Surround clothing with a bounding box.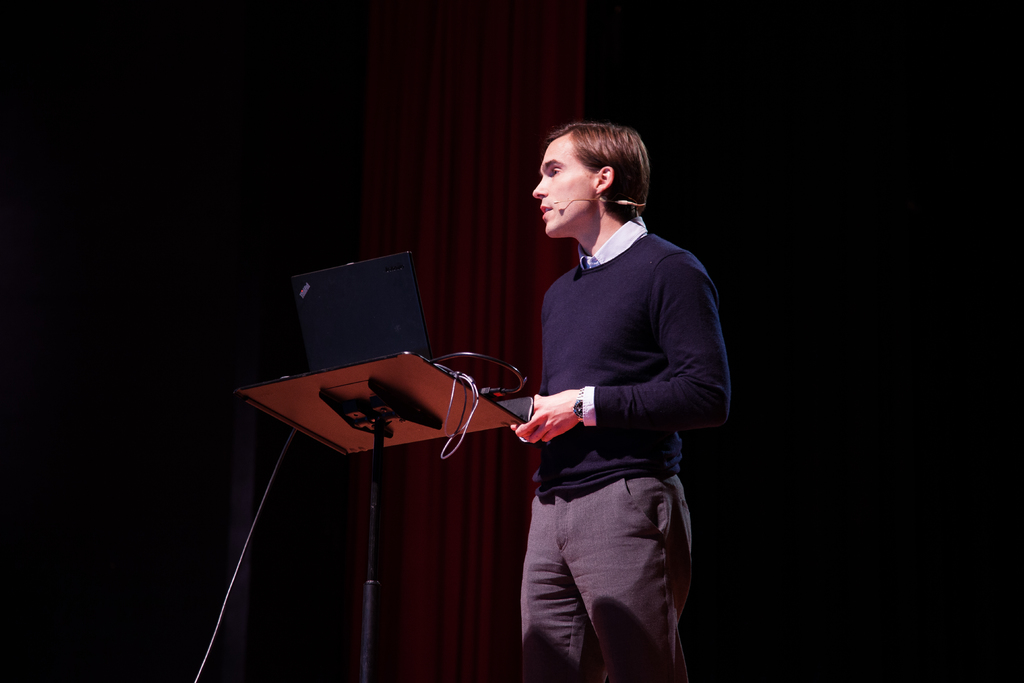
locate(495, 162, 726, 652).
